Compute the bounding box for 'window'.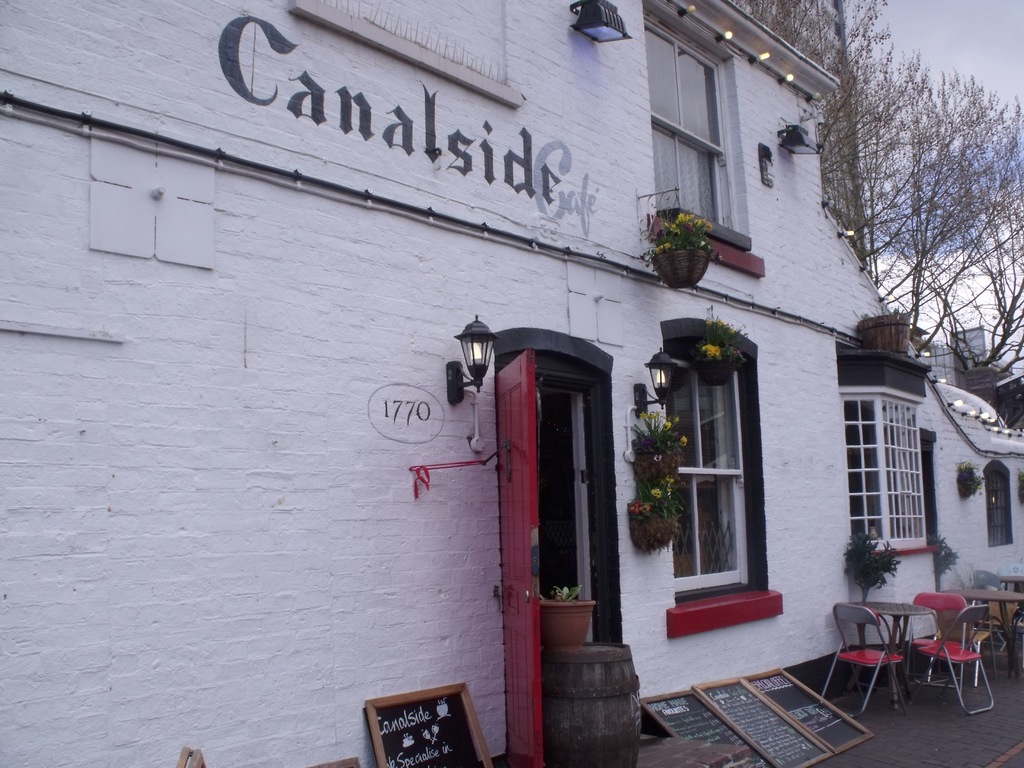
region(837, 353, 940, 560).
